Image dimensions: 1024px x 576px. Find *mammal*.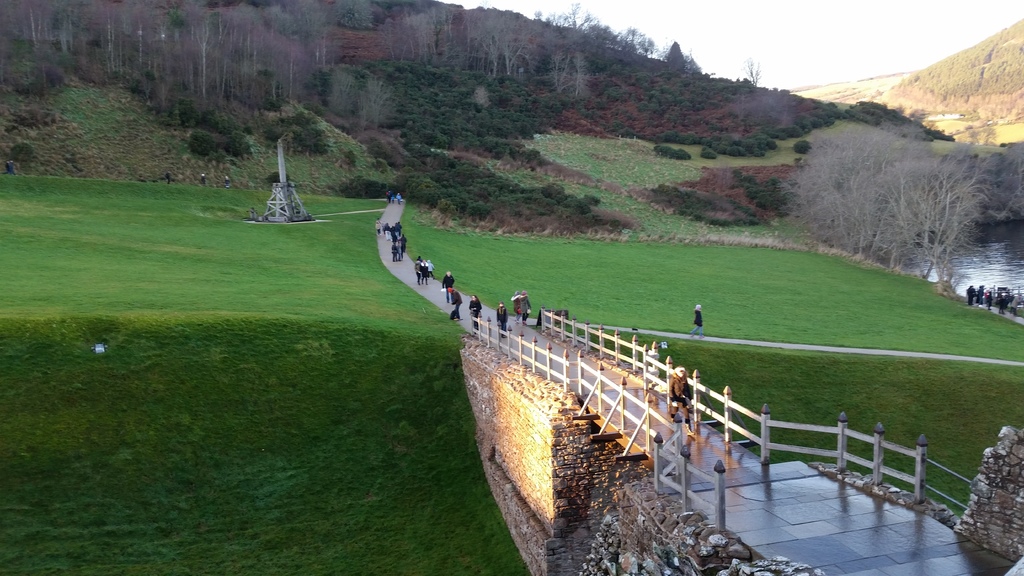
bbox=(513, 288, 527, 321).
